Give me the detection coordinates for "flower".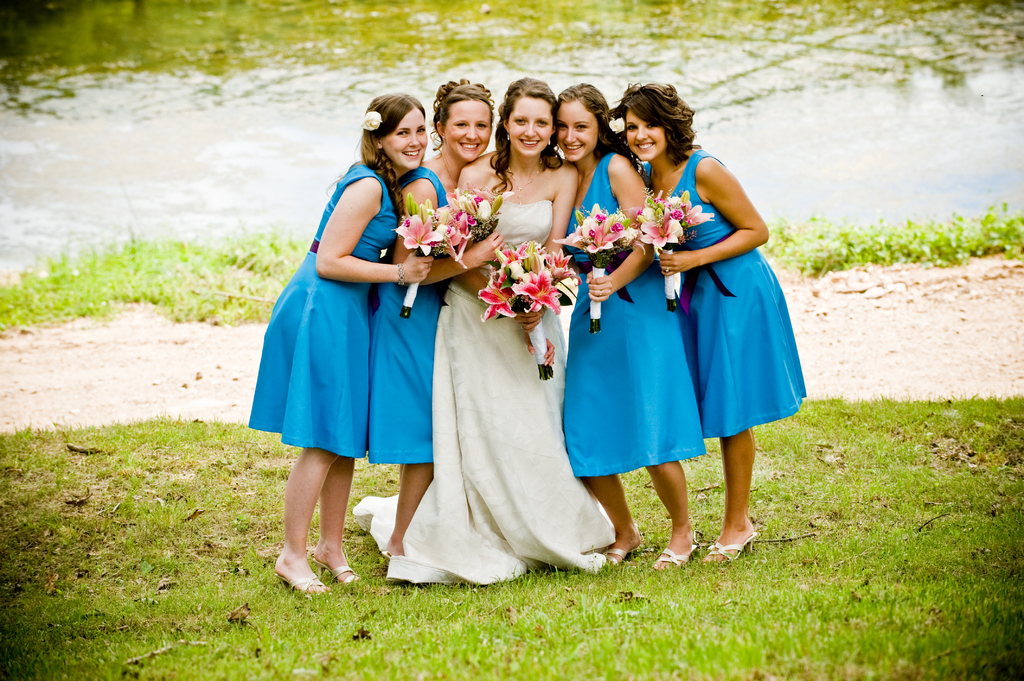
left=514, top=269, right=561, bottom=313.
